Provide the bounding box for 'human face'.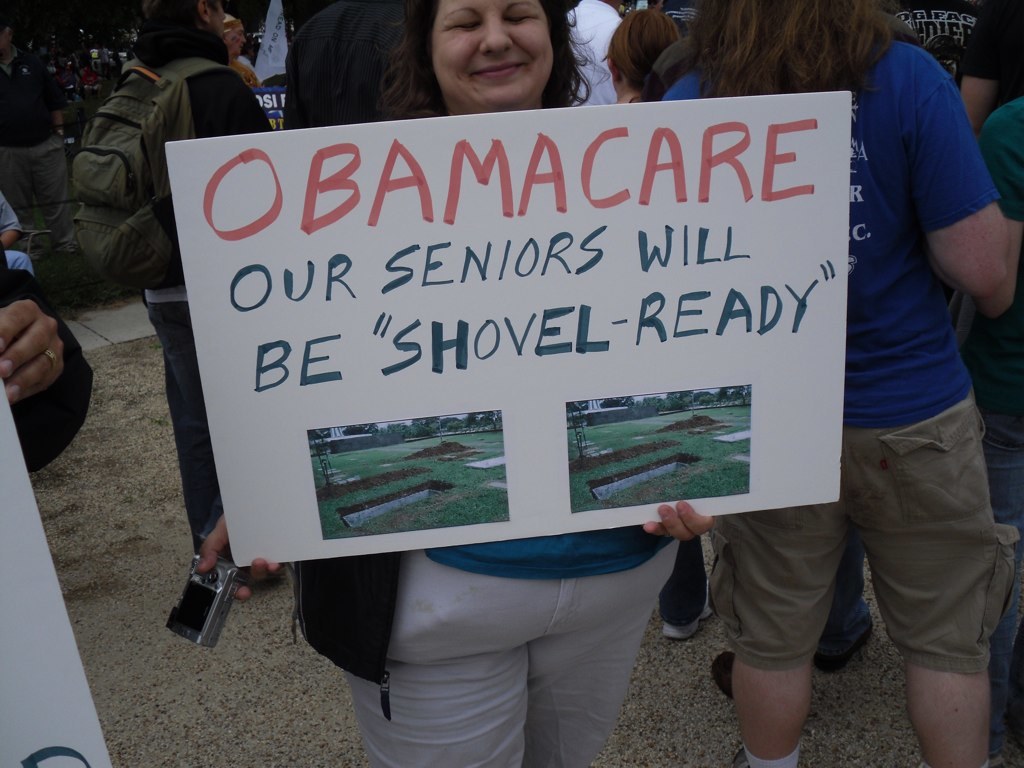
[210, 1, 226, 36].
